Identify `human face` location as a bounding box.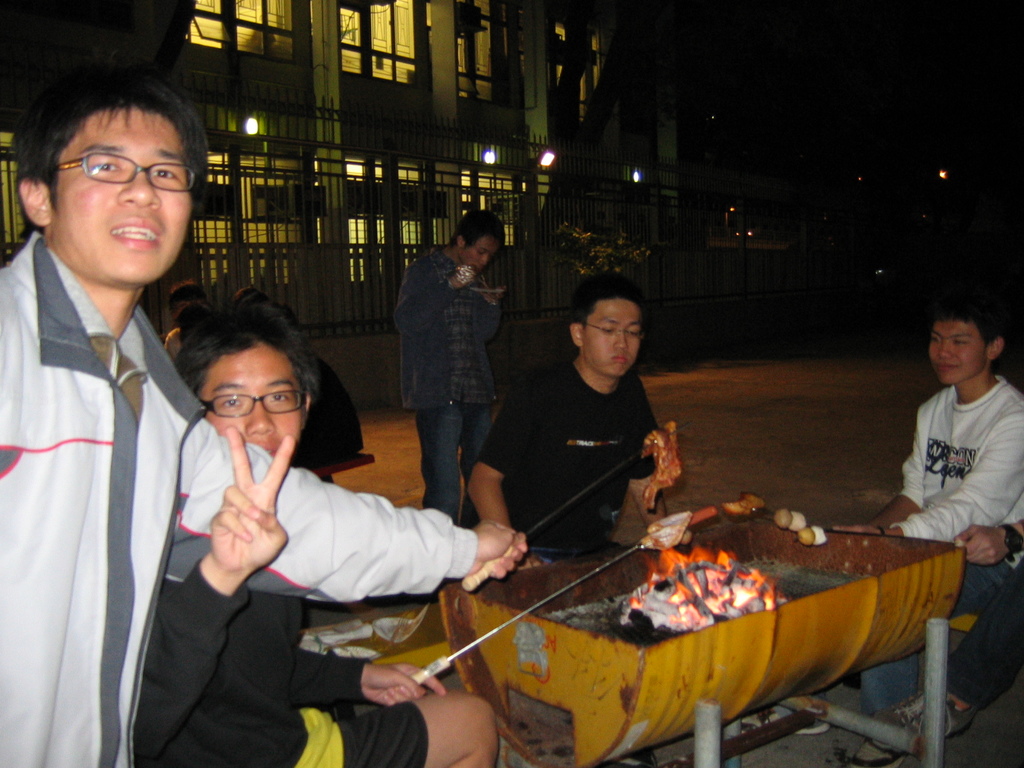
195:339:308:462.
